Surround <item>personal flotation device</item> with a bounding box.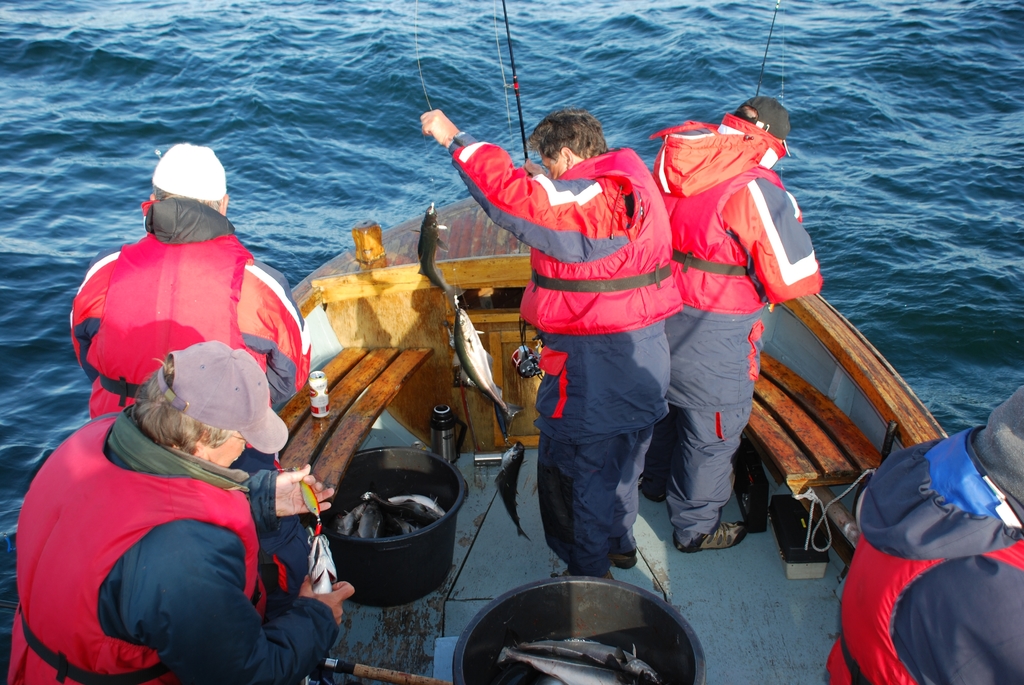
rect(639, 161, 799, 311).
